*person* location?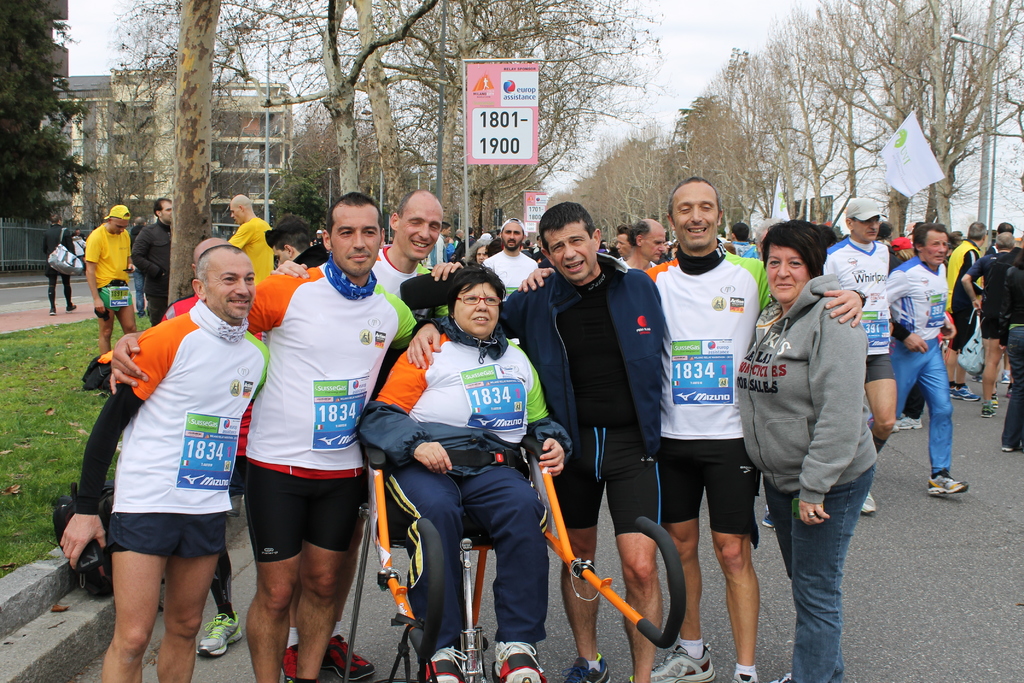
[x1=135, y1=197, x2=172, y2=320]
